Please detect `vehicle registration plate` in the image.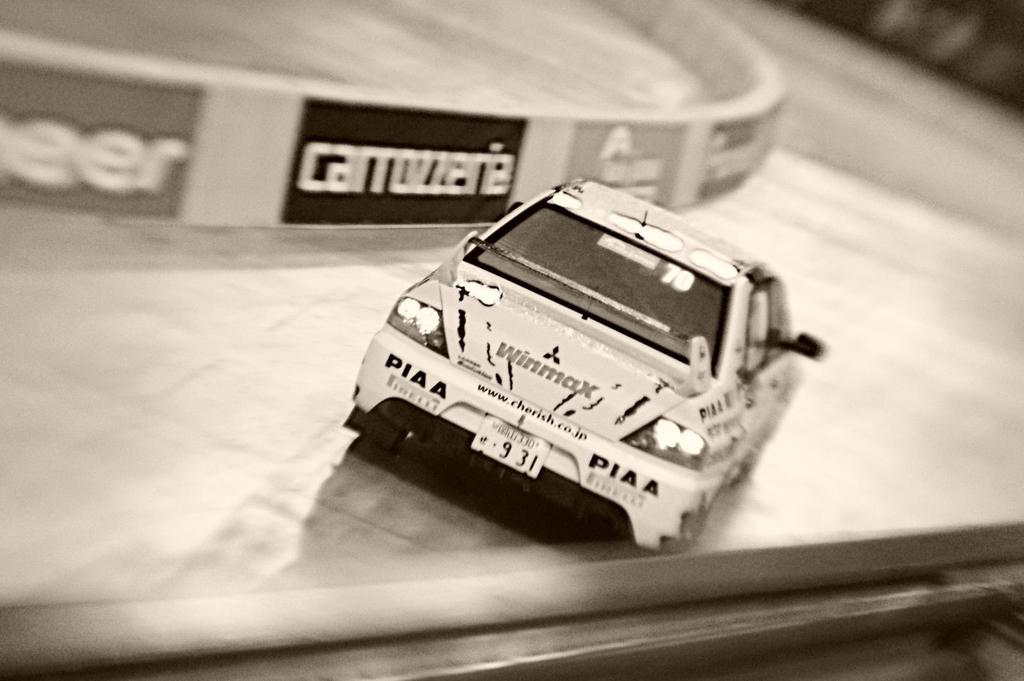
<box>470,416,552,480</box>.
